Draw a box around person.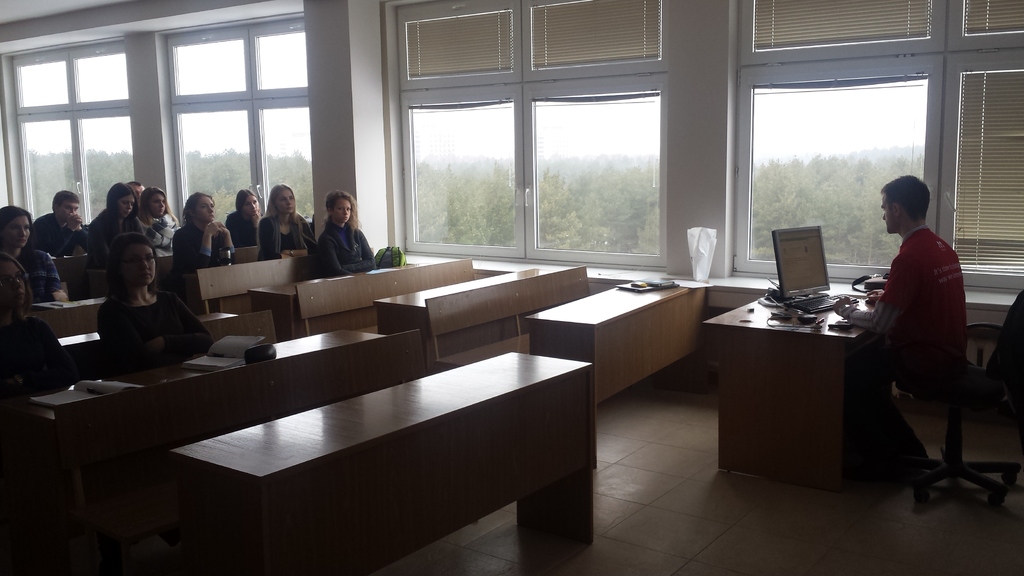
BBox(834, 177, 972, 490).
